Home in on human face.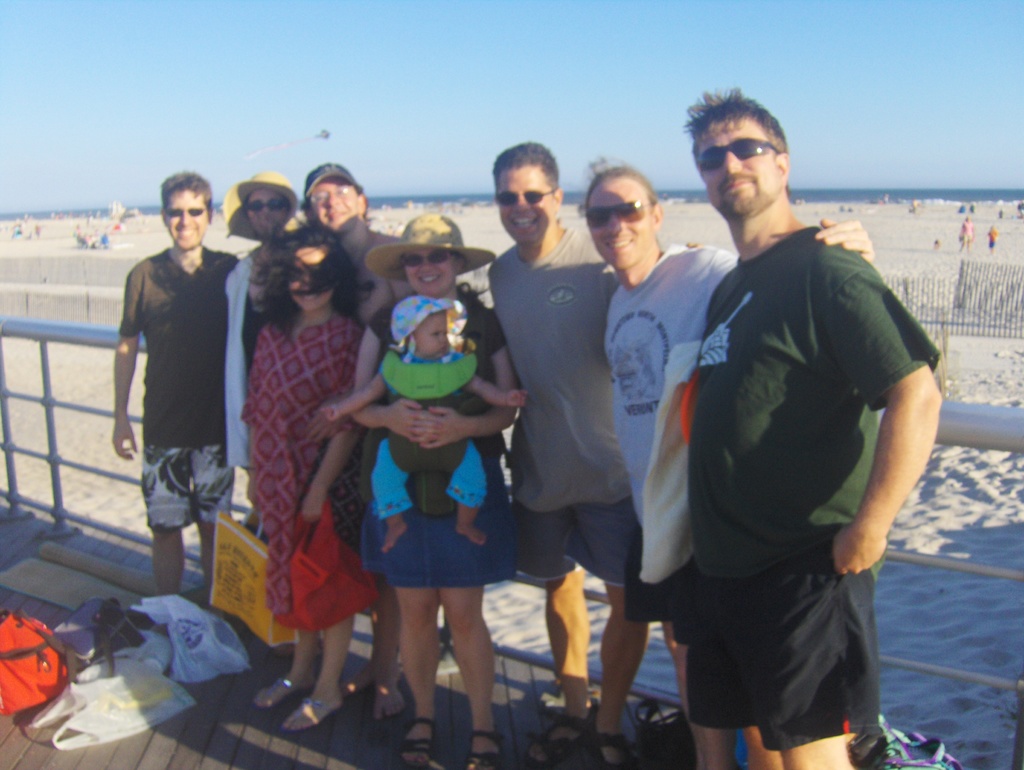
Homed in at [x1=168, y1=190, x2=205, y2=247].
